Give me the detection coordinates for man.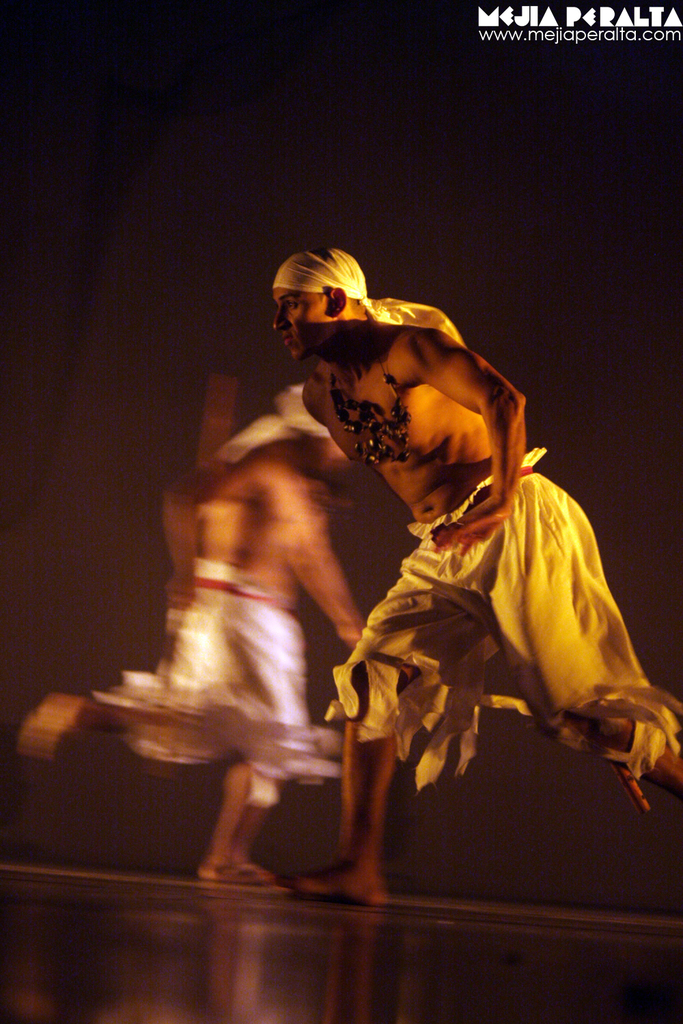
[x1=15, y1=384, x2=379, y2=881].
